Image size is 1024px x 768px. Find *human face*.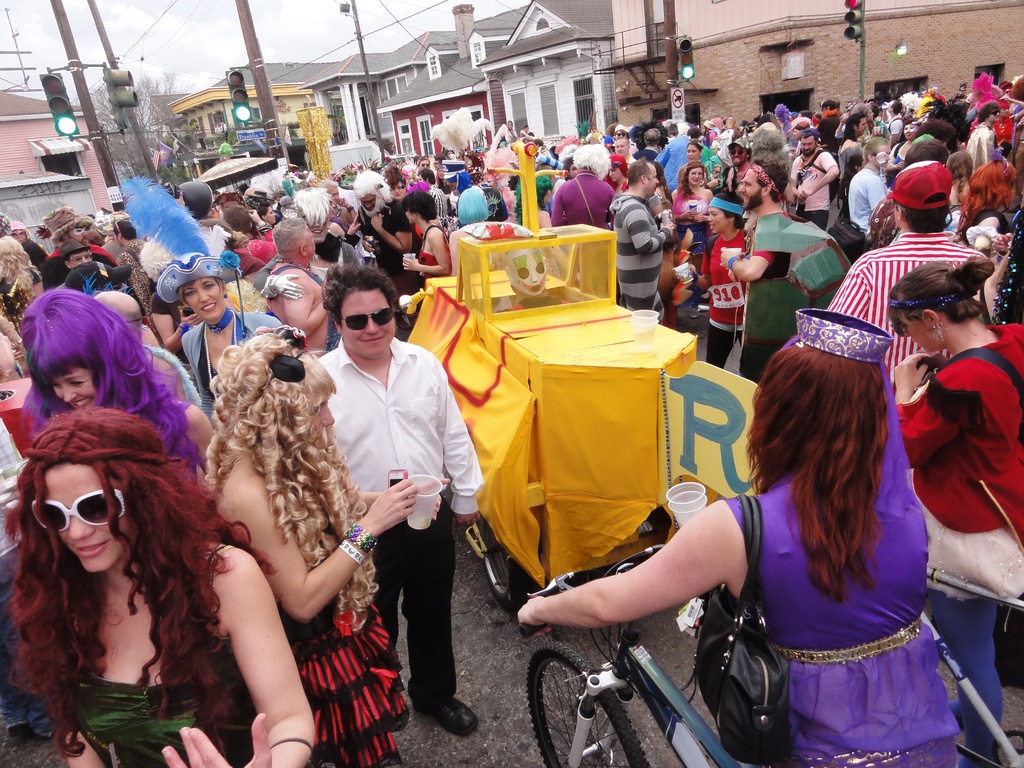
[688, 144, 697, 163].
